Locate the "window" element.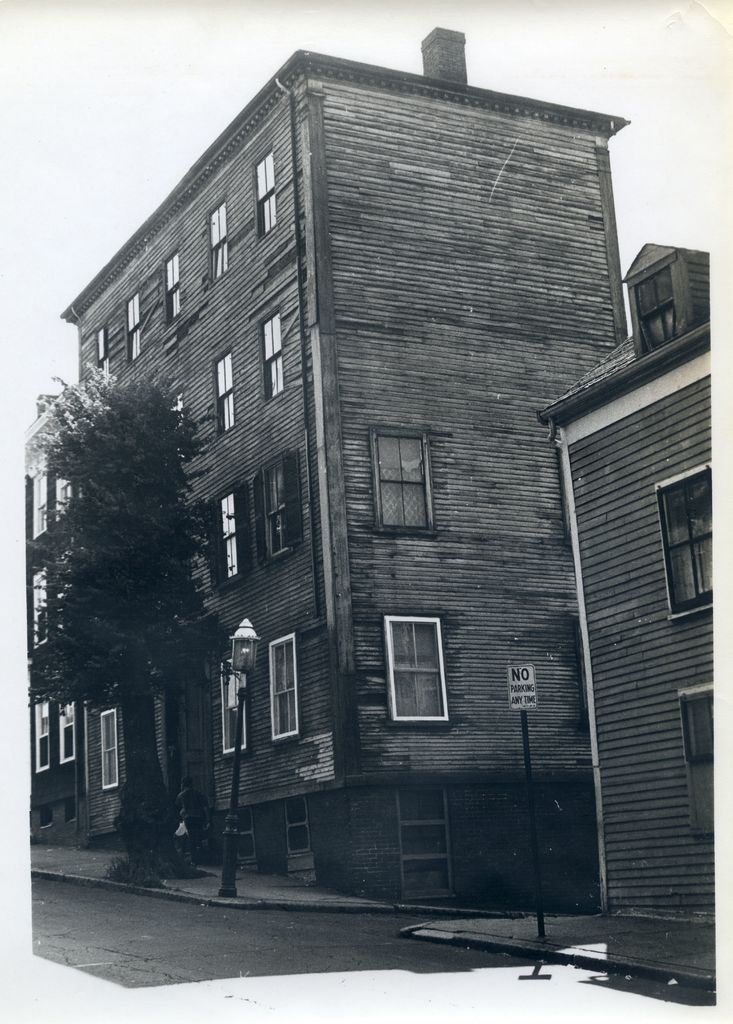
Element bbox: <region>63, 801, 72, 824</region>.
